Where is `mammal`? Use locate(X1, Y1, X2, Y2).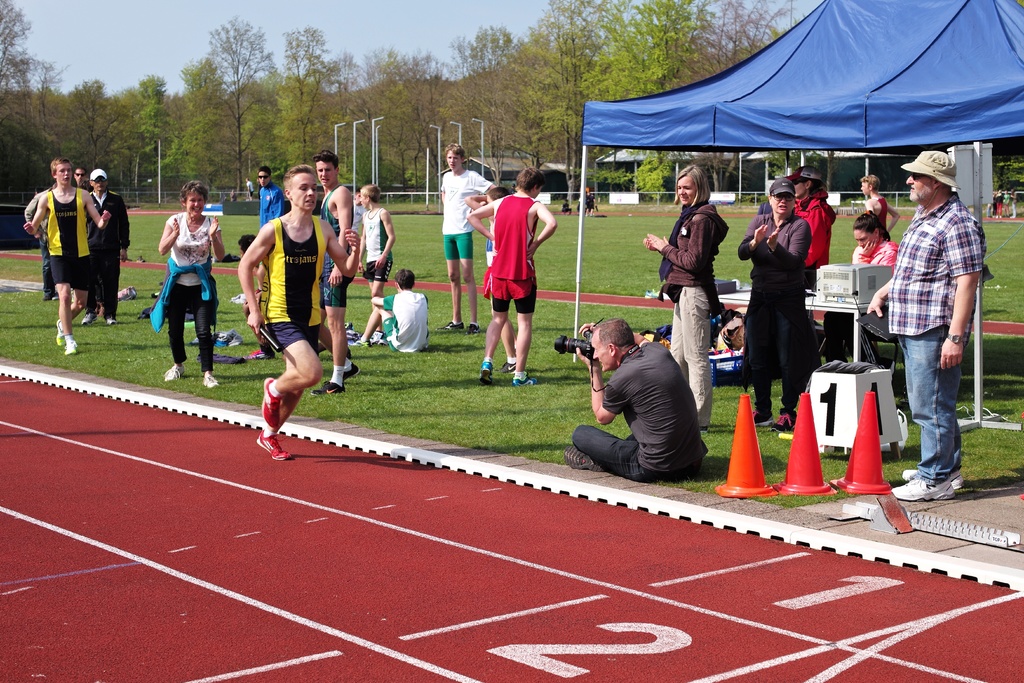
locate(434, 140, 502, 333).
